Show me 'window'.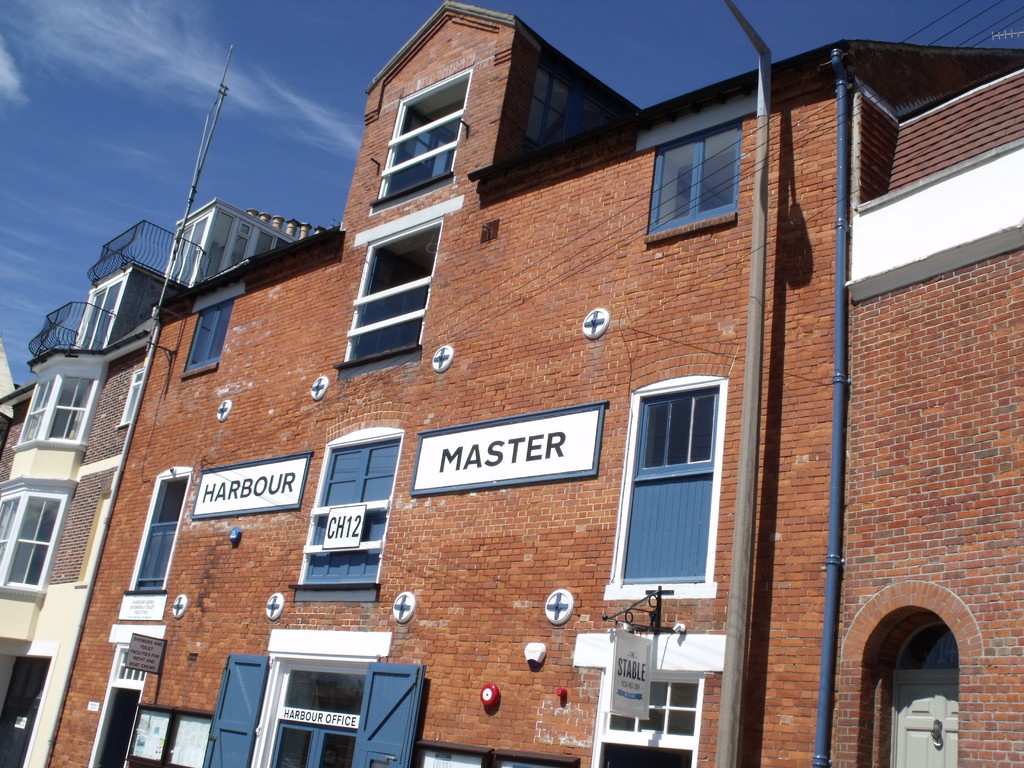
'window' is here: [180, 282, 243, 378].
